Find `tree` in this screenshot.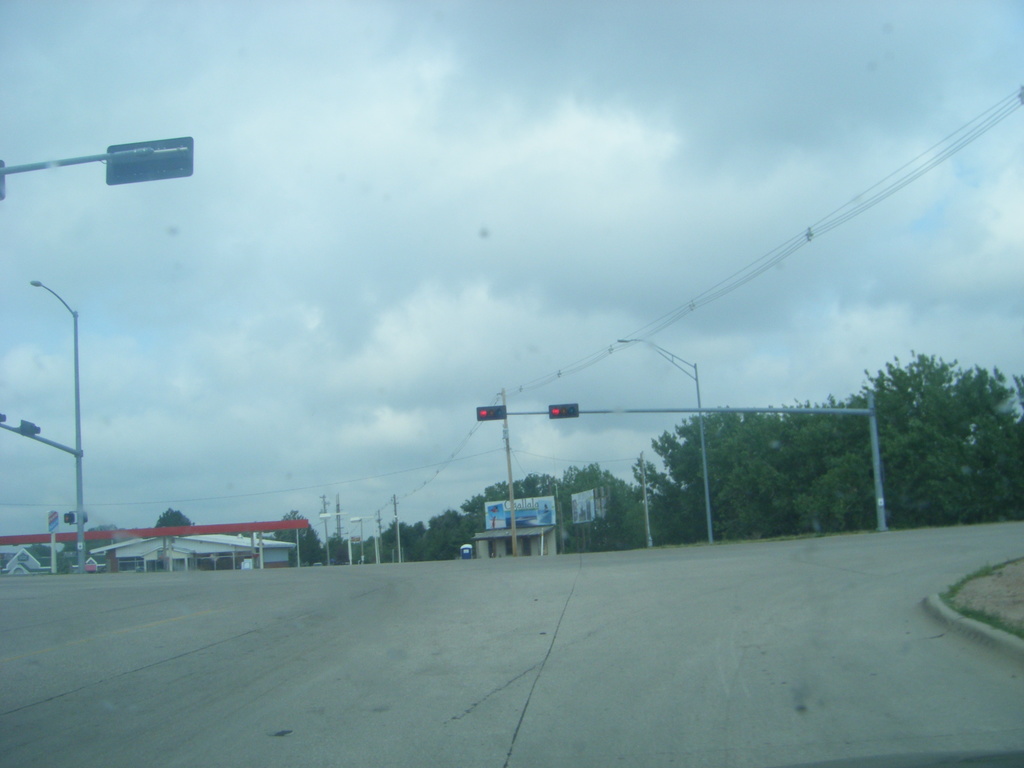
The bounding box for `tree` is (left=303, top=527, right=325, bottom=562).
